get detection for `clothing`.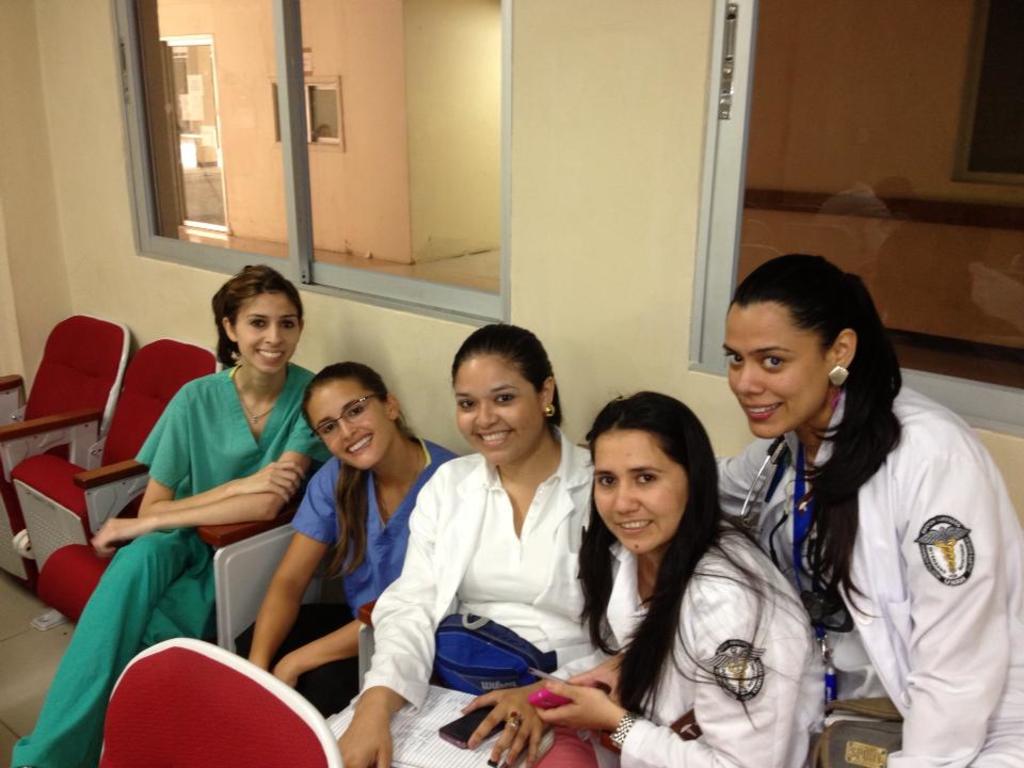
Detection: {"left": 250, "top": 442, "right": 458, "bottom": 715}.
